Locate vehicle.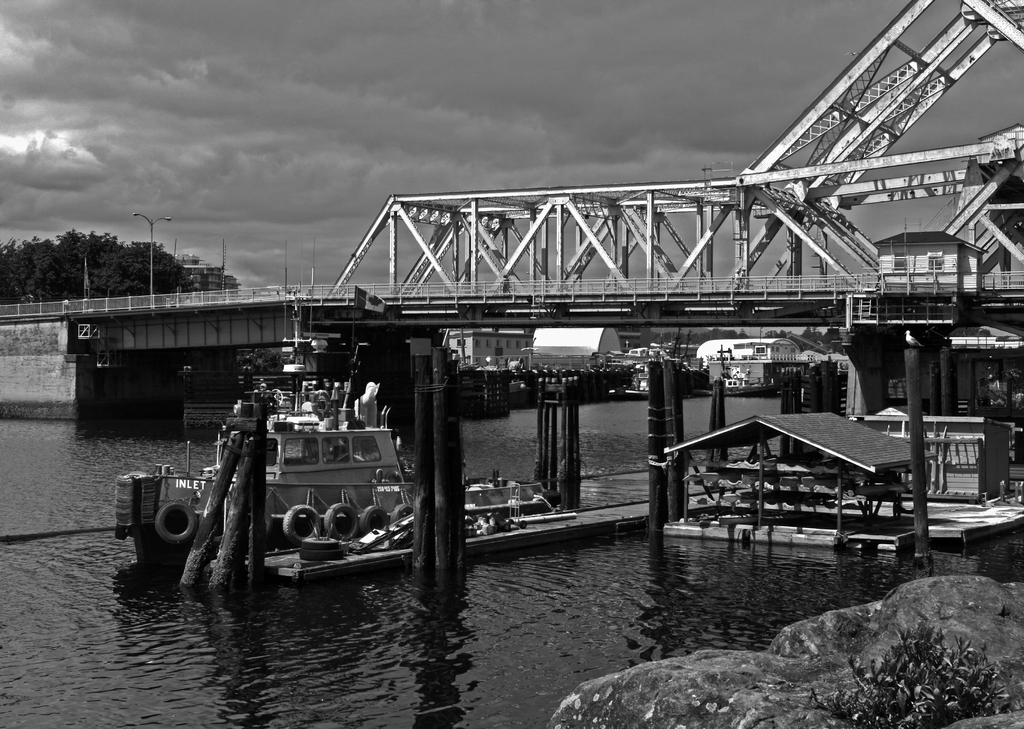
Bounding box: 109,306,558,578.
